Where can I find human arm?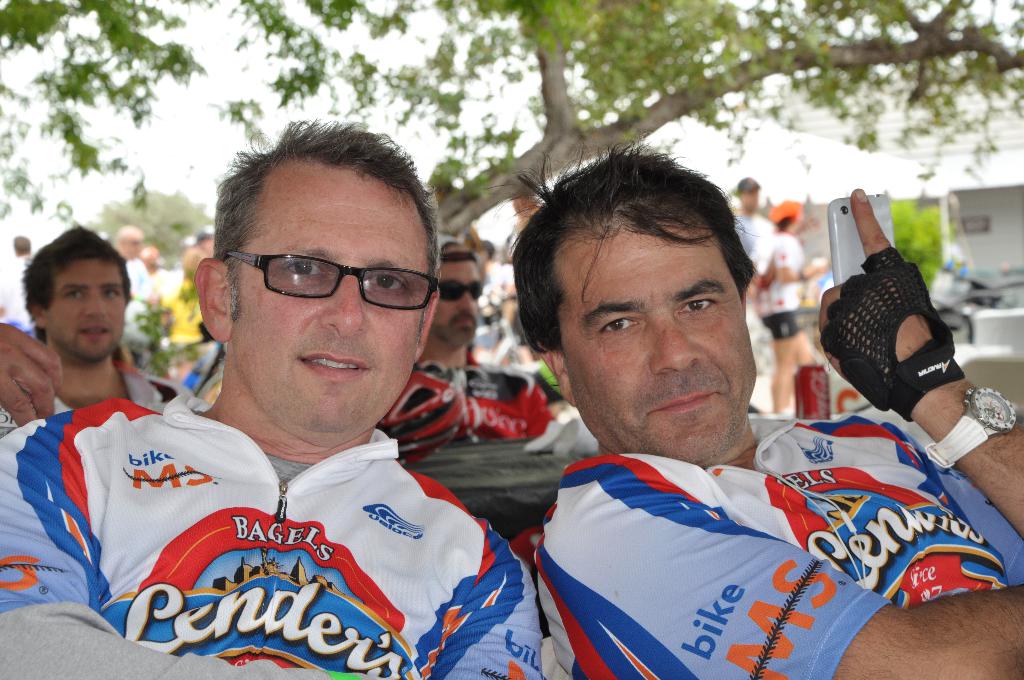
You can find it at select_region(541, 459, 1023, 679).
